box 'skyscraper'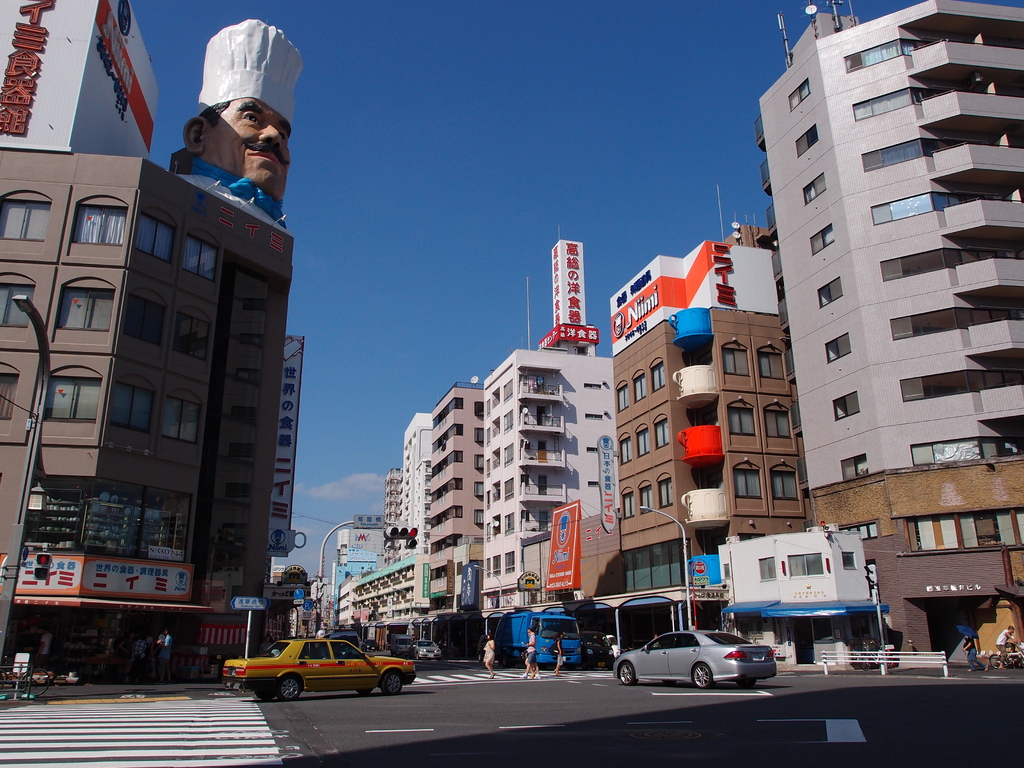
428, 380, 482, 616
